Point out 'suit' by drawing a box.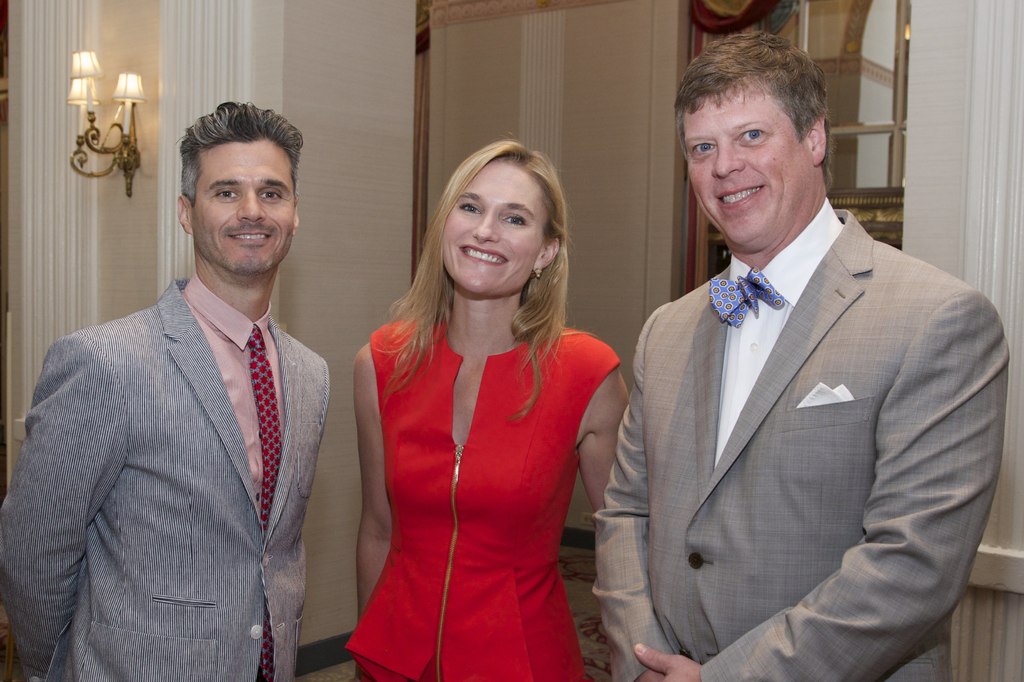
(left=592, top=209, right=1012, bottom=681).
